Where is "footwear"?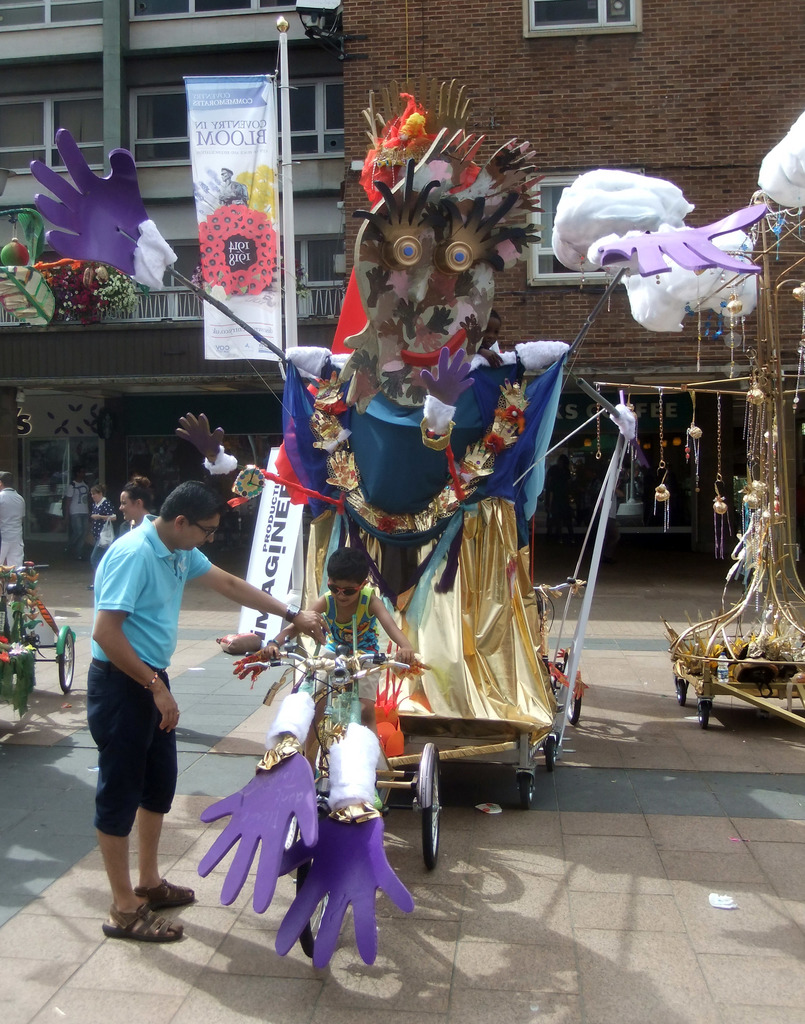
bbox=(81, 579, 95, 589).
